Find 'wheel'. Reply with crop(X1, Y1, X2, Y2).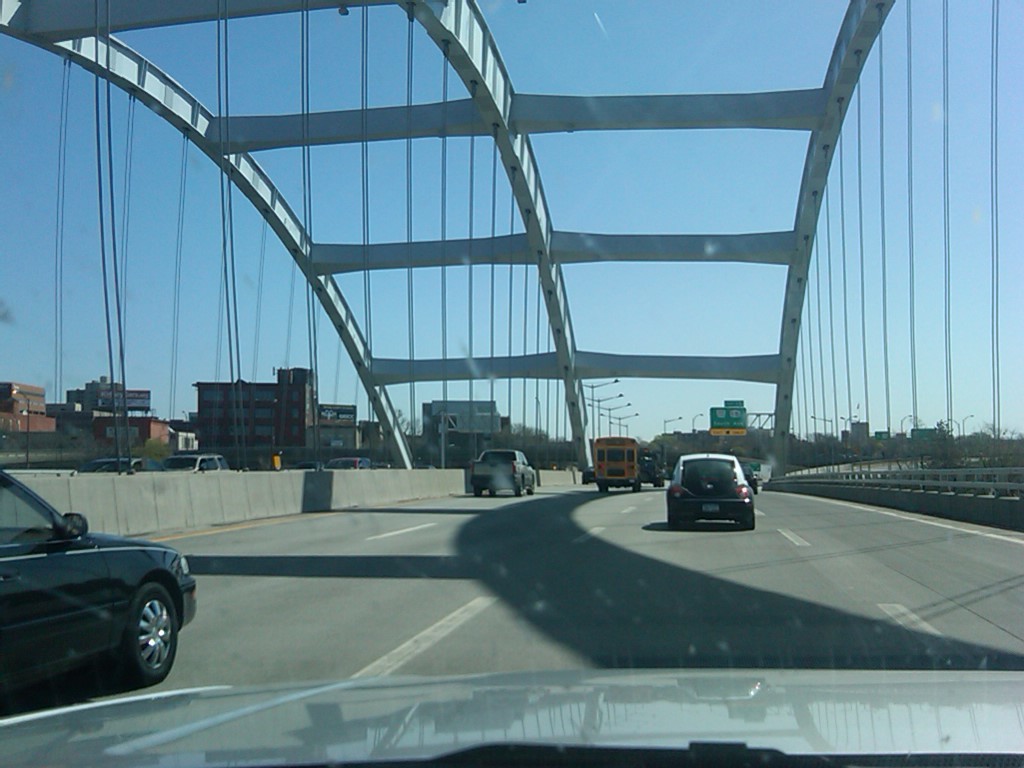
crop(597, 484, 610, 494).
